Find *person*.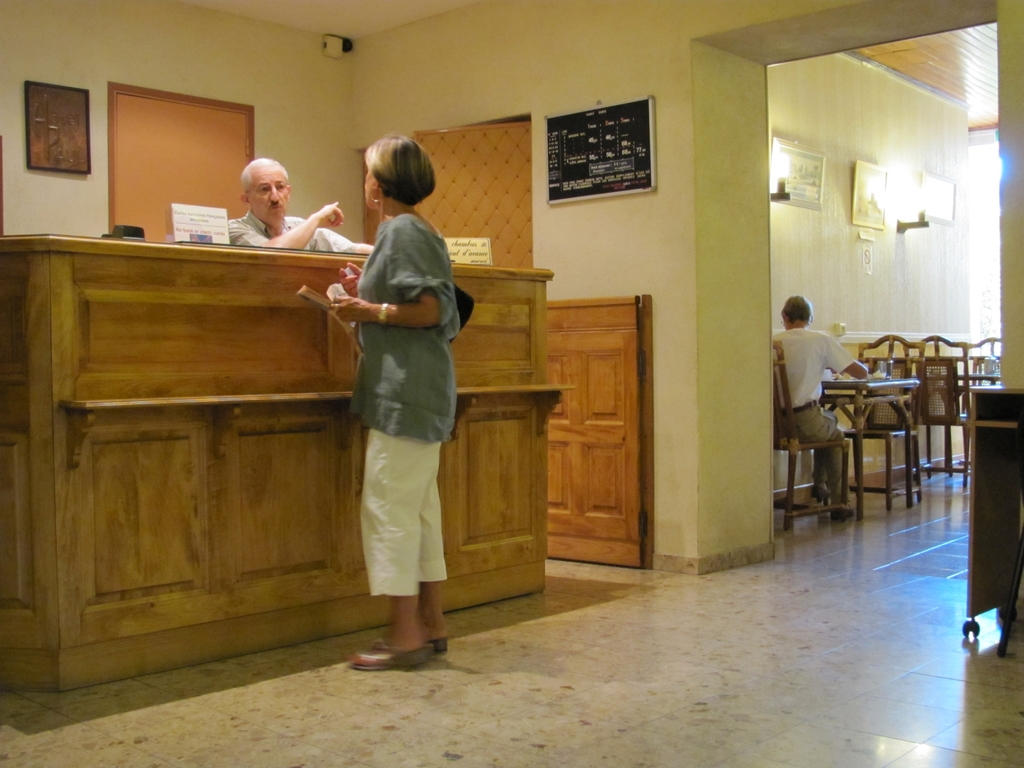
323, 137, 460, 669.
